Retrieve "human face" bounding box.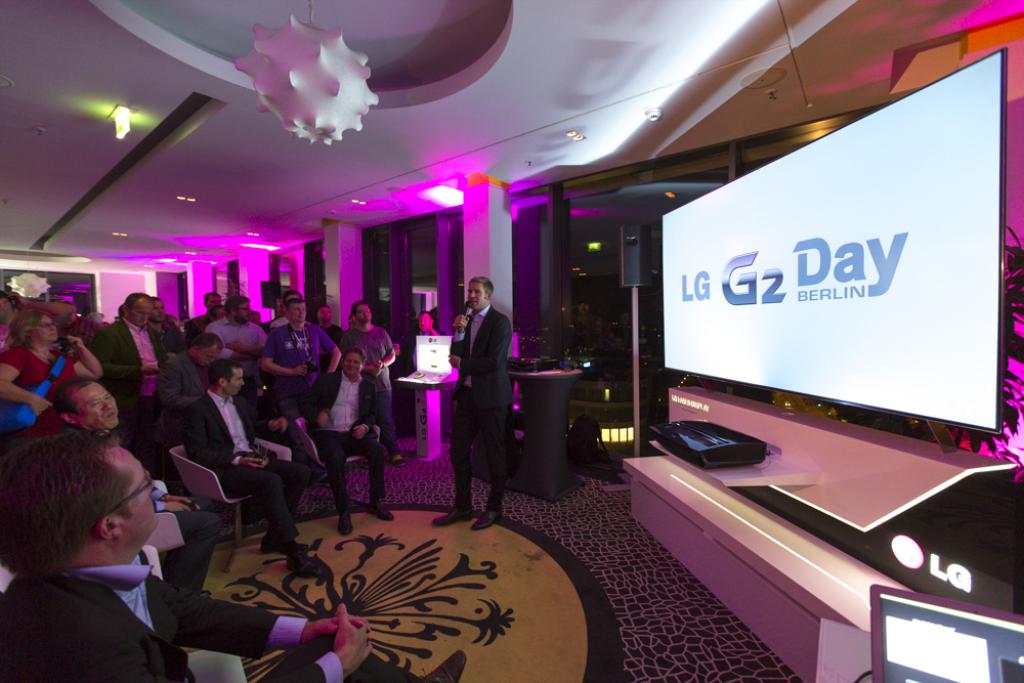
Bounding box: select_region(34, 314, 57, 341).
